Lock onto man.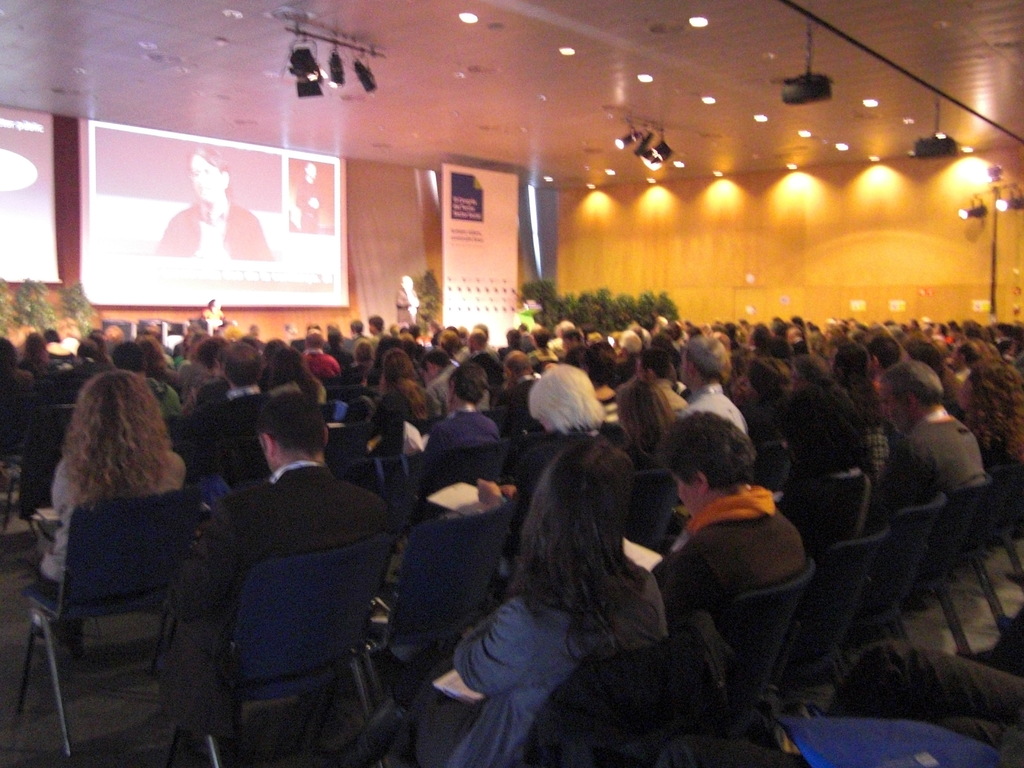
Locked: (608,332,641,361).
